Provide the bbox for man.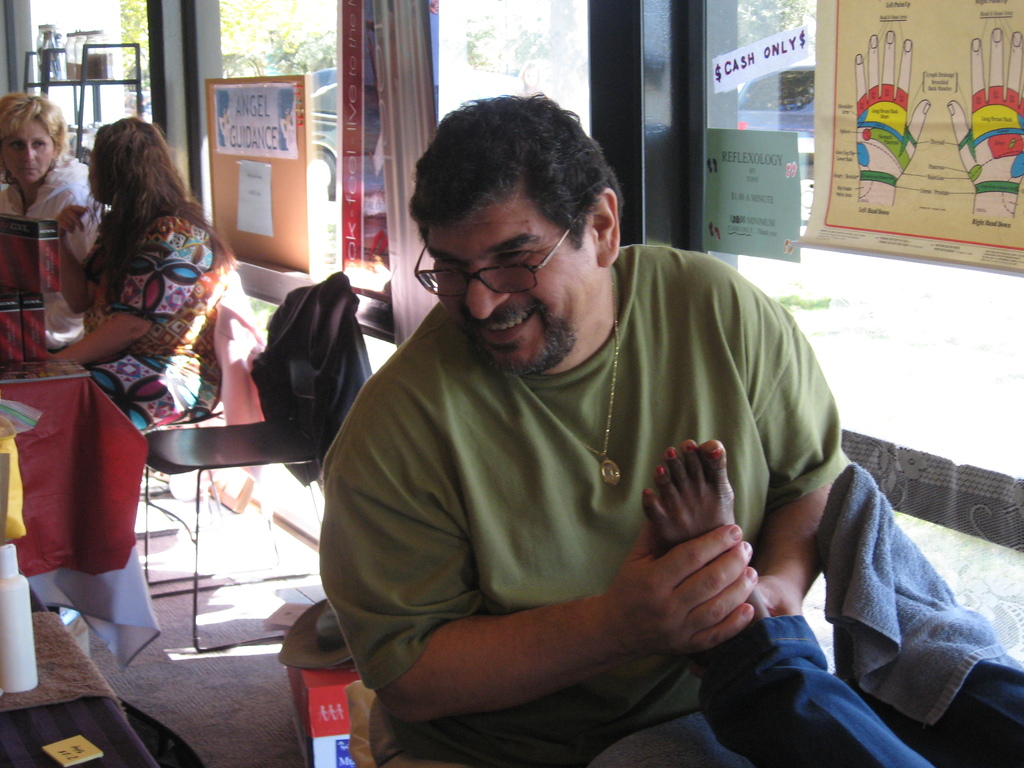
312,109,906,758.
